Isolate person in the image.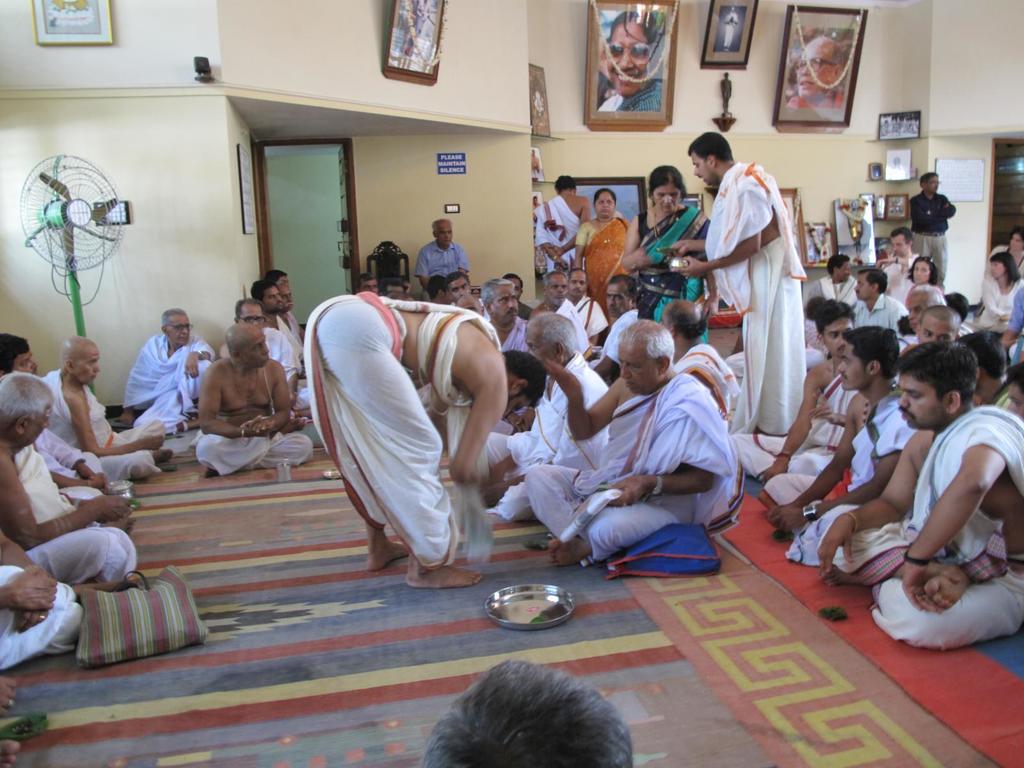
Isolated region: <region>254, 276, 305, 360</region>.
